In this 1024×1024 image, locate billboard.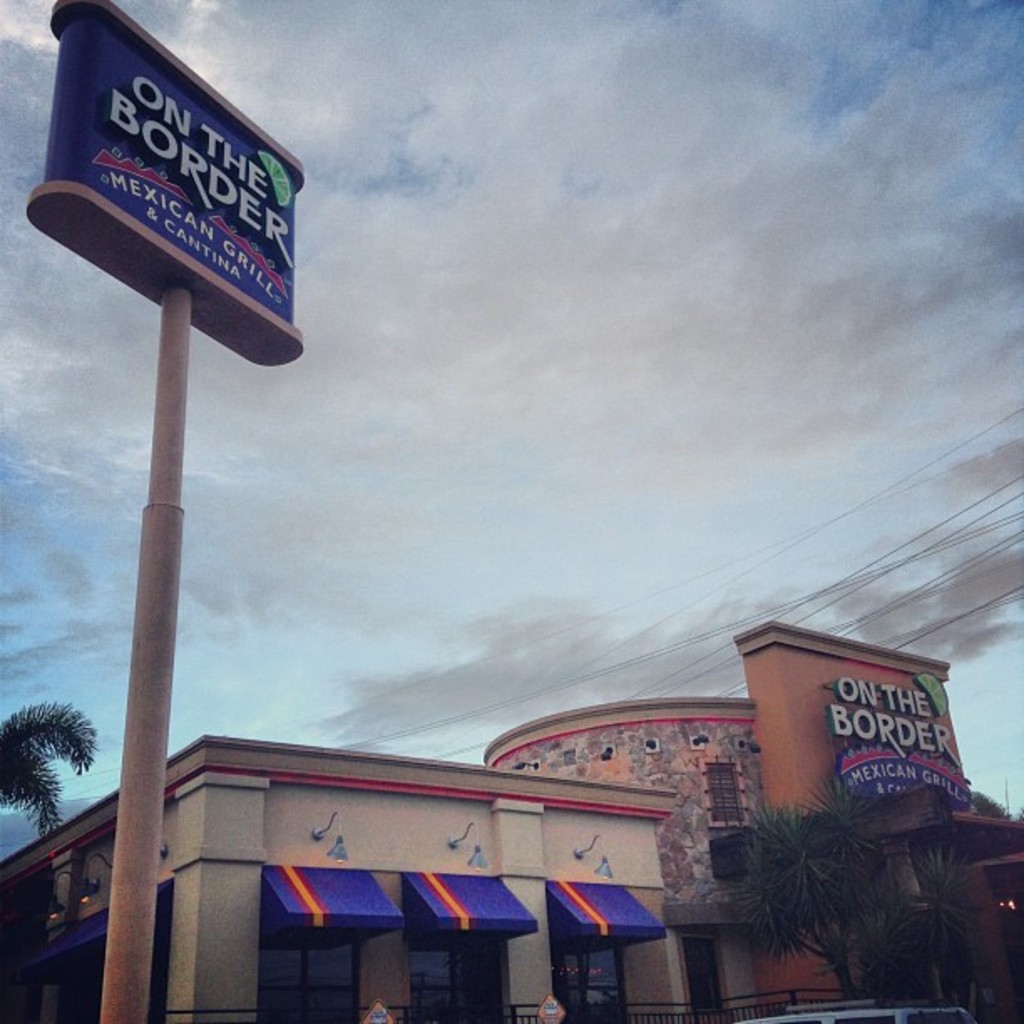
Bounding box: [x1=820, y1=676, x2=975, y2=810].
